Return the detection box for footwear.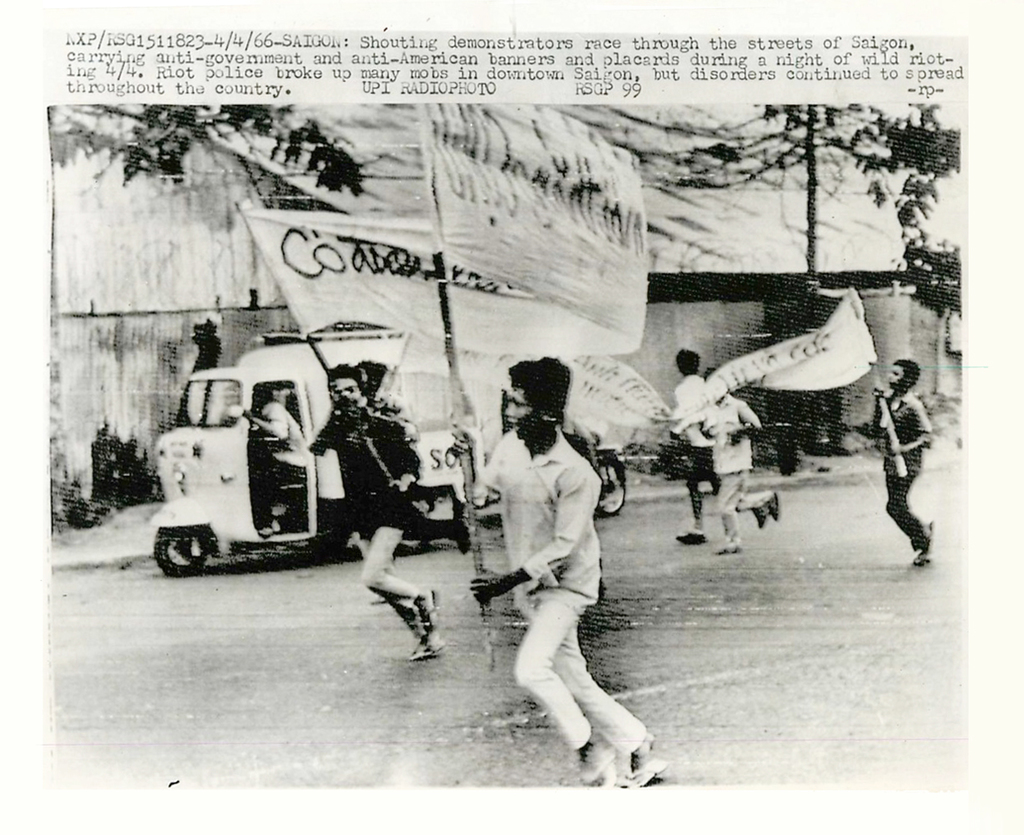
[left=751, top=500, right=770, bottom=524].
